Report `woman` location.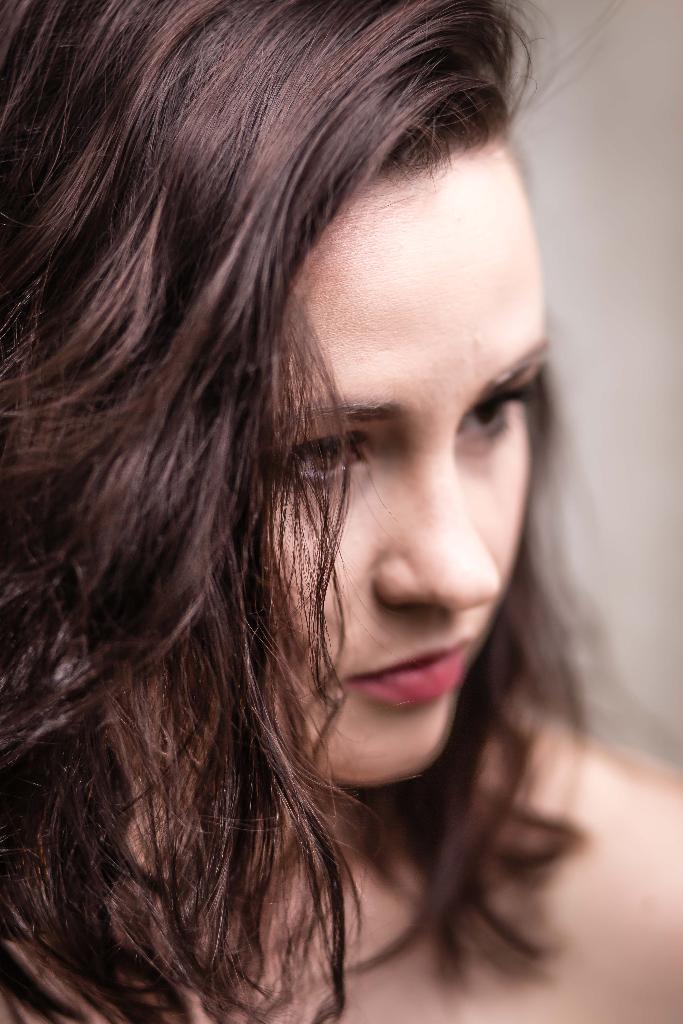
Report: (0, 0, 682, 1023).
